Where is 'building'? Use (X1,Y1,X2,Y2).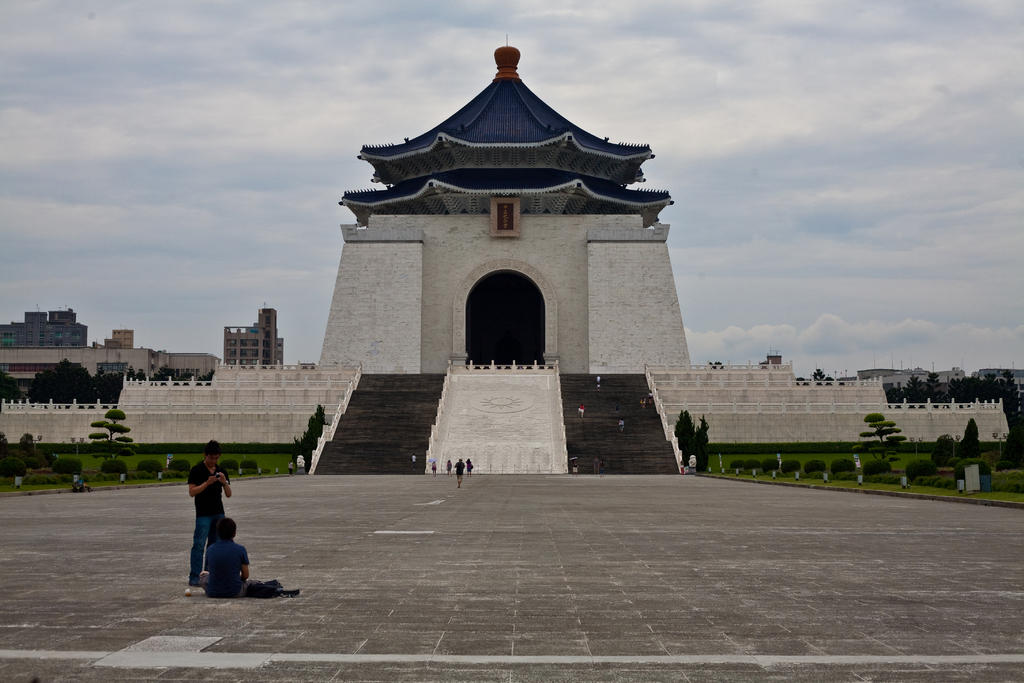
(973,368,1023,402).
